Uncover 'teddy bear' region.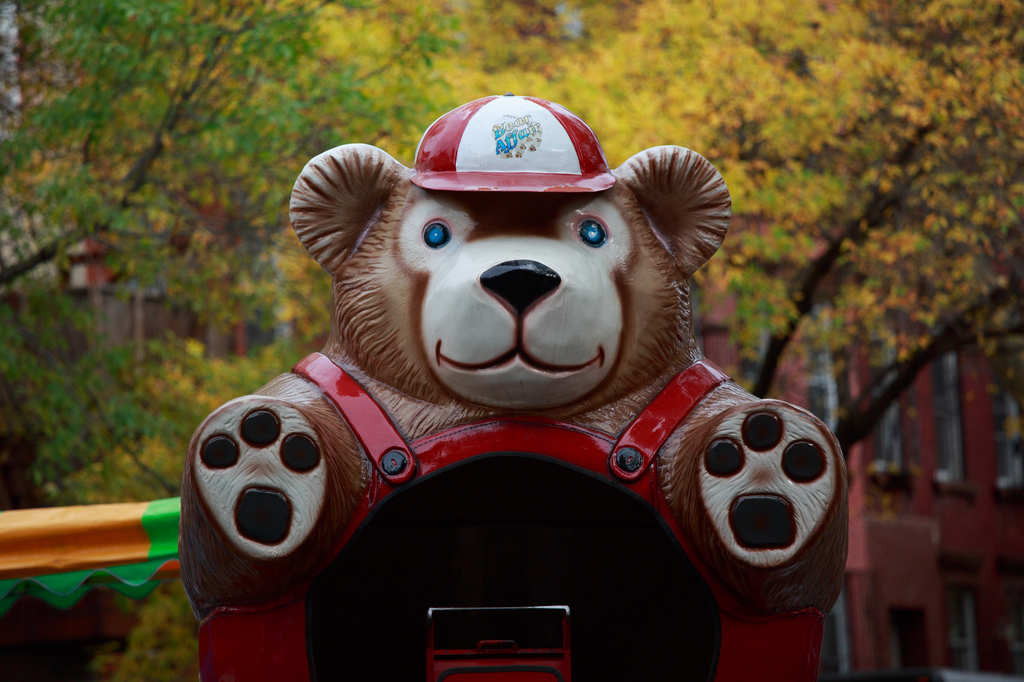
Uncovered: l=180, t=93, r=852, b=620.
